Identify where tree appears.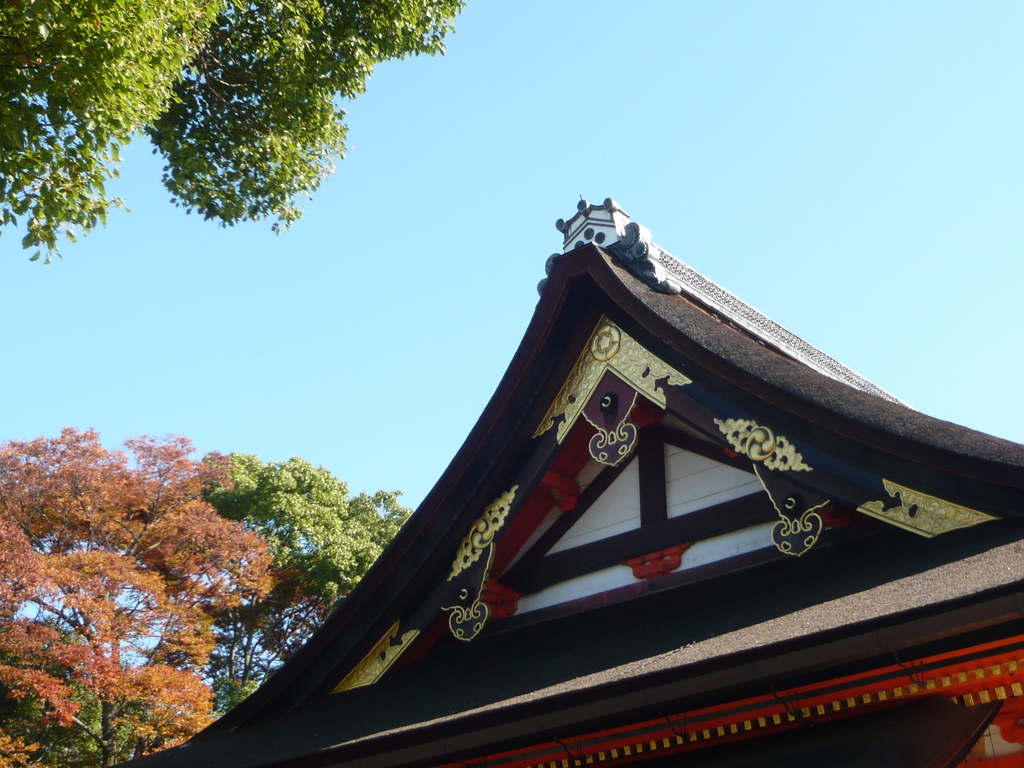
Appears at pyautogui.locateOnScreen(0, 0, 472, 266).
